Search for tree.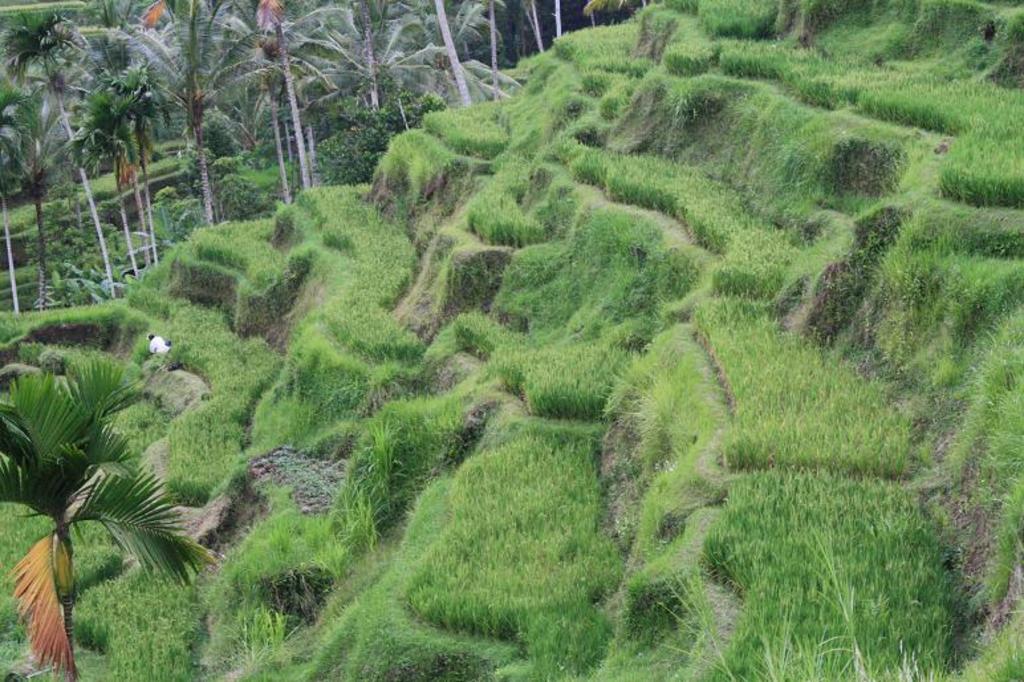
Found at {"left": 5, "top": 72, "right": 60, "bottom": 308}.
